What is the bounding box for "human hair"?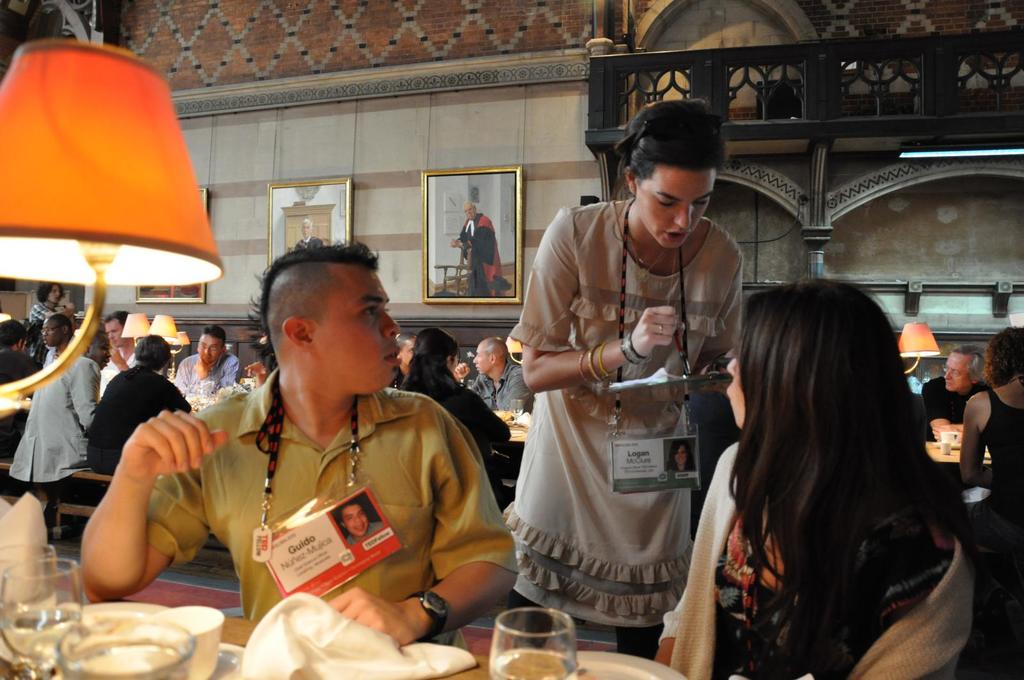
244 232 381 358.
